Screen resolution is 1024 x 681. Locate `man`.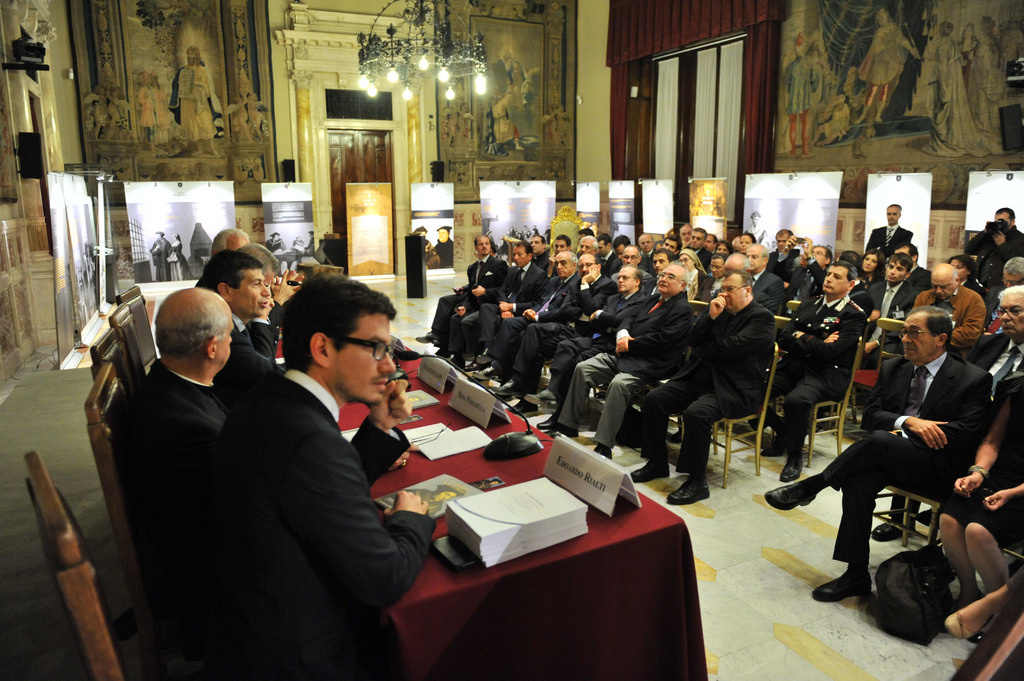
BBox(470, 241, 548, 380).
